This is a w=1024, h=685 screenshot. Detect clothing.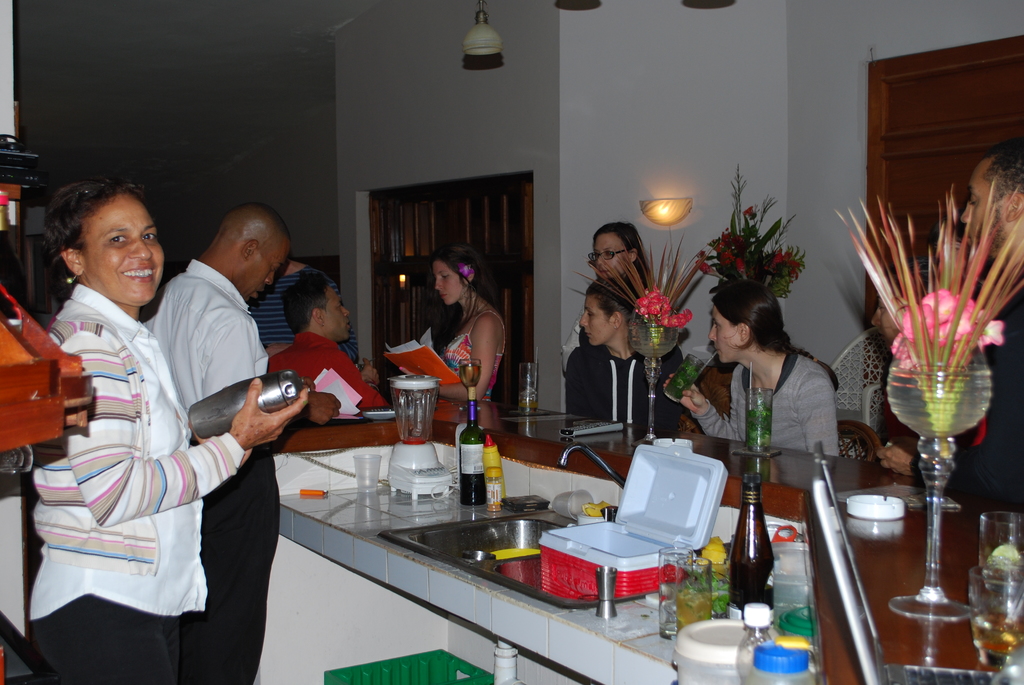
select_region(266, 325, 392, 411).
